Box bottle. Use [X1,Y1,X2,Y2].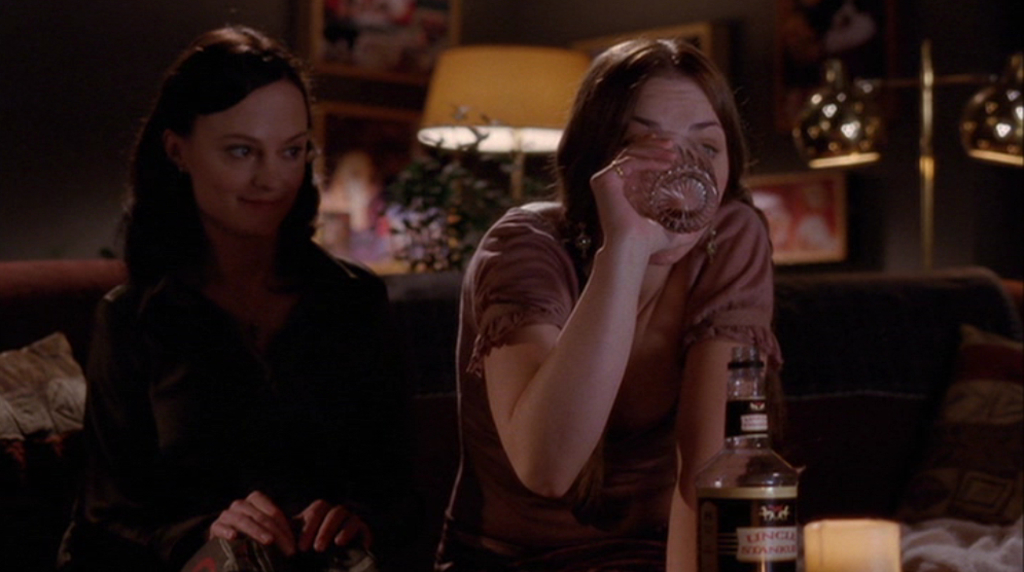
[693,334,810,571].
